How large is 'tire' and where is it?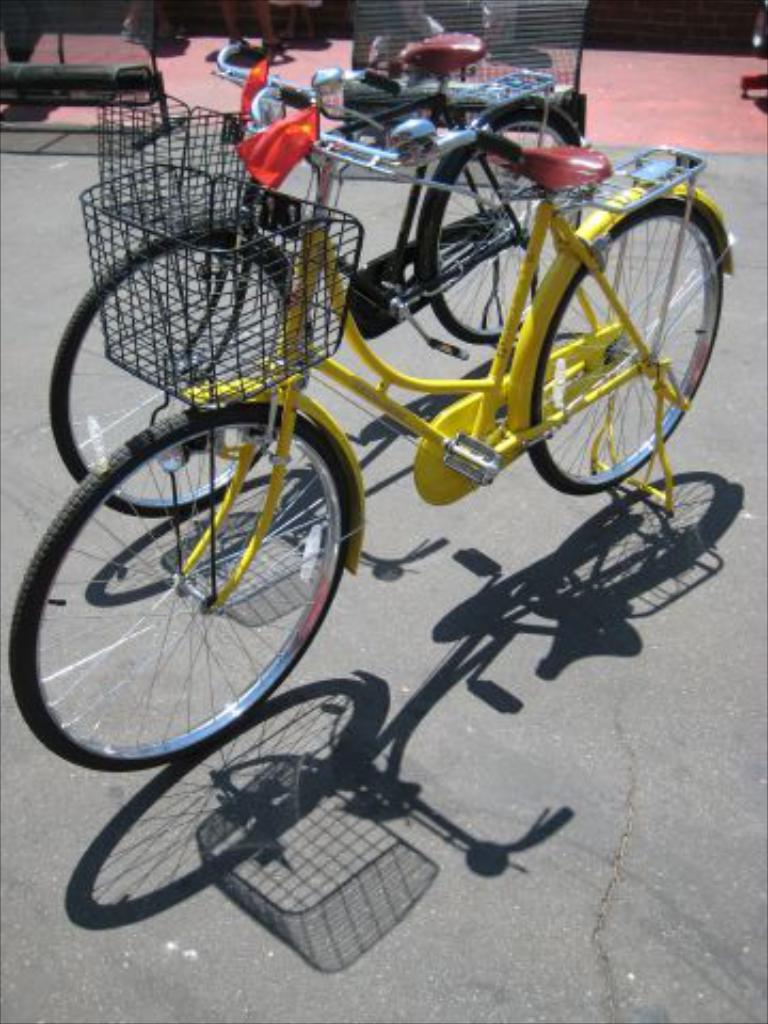
Bounding box: pyautogui.locateOnScreen(431, 94, 578, 354).
